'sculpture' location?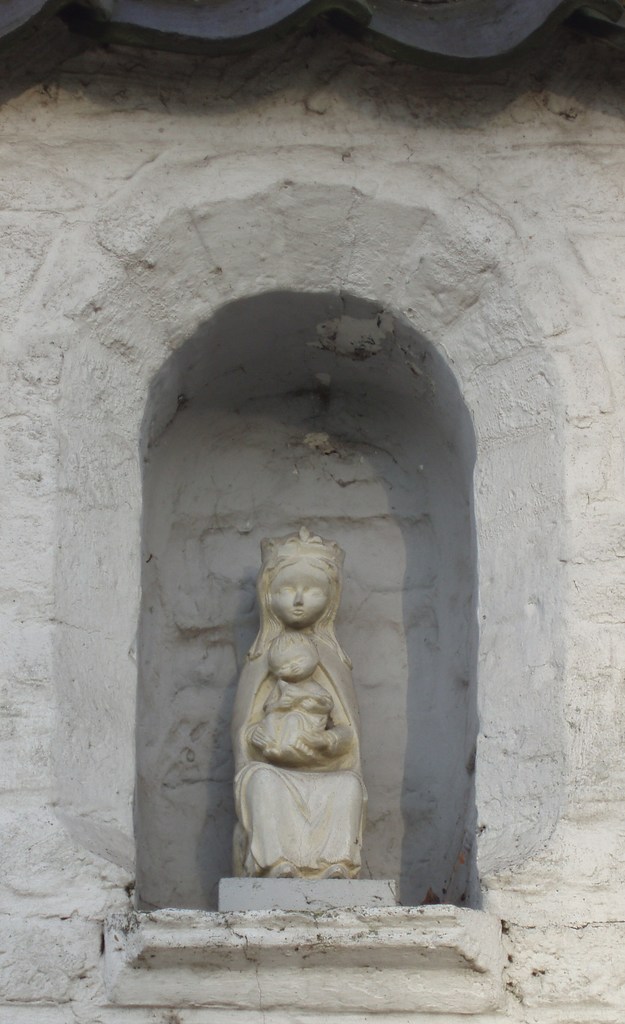
(217,540,375,893)
